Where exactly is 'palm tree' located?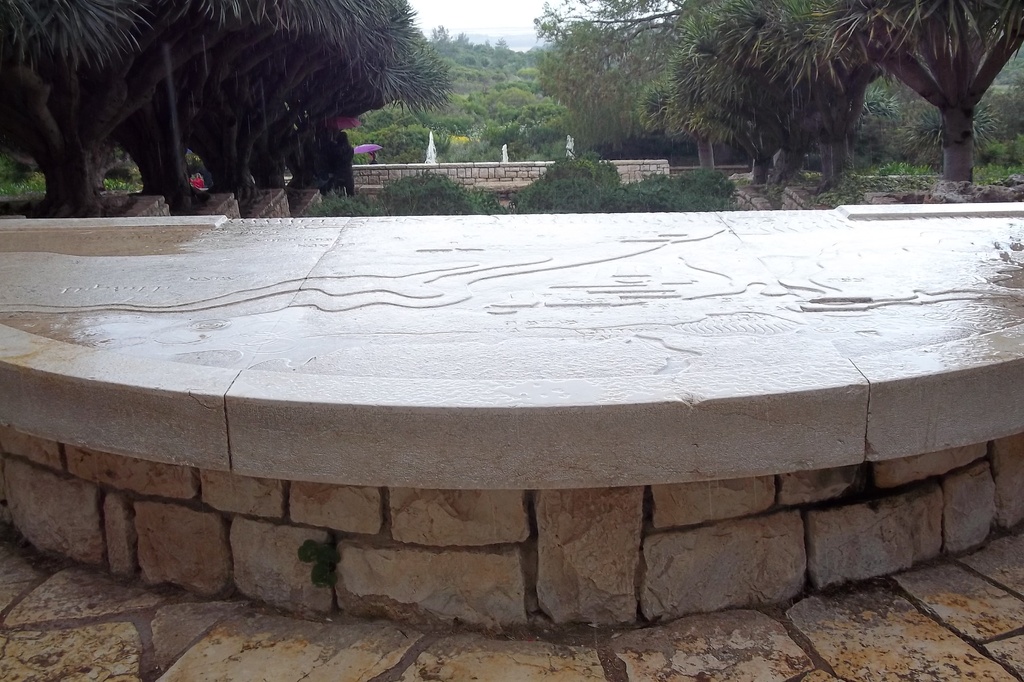
Its bounding box is <box>145,0,279,173</box>.
